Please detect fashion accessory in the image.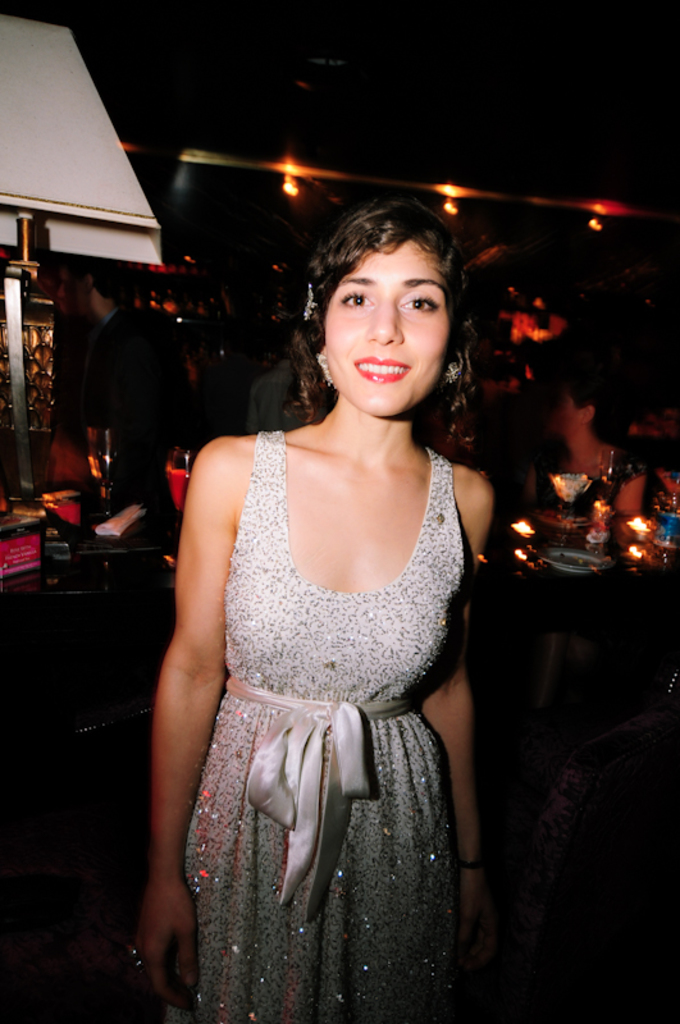
[298, 275, 320, 323].
